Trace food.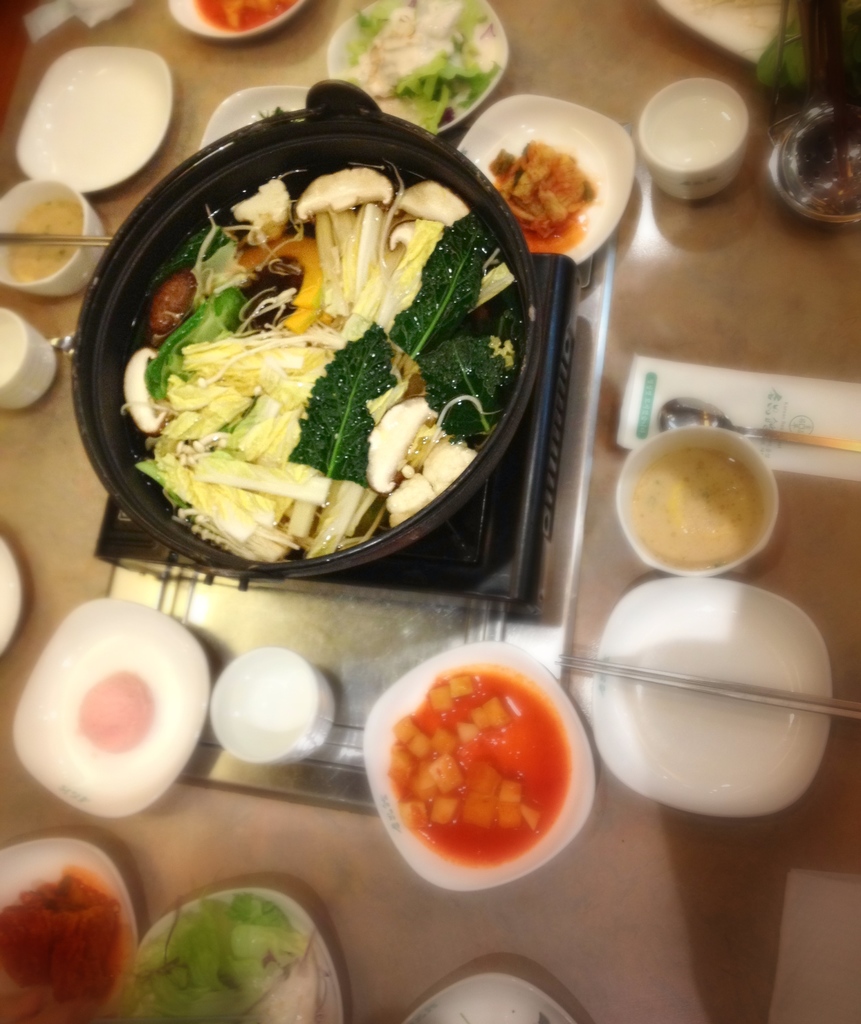
Traced to bbox=[127, 893, 313, 1023].
